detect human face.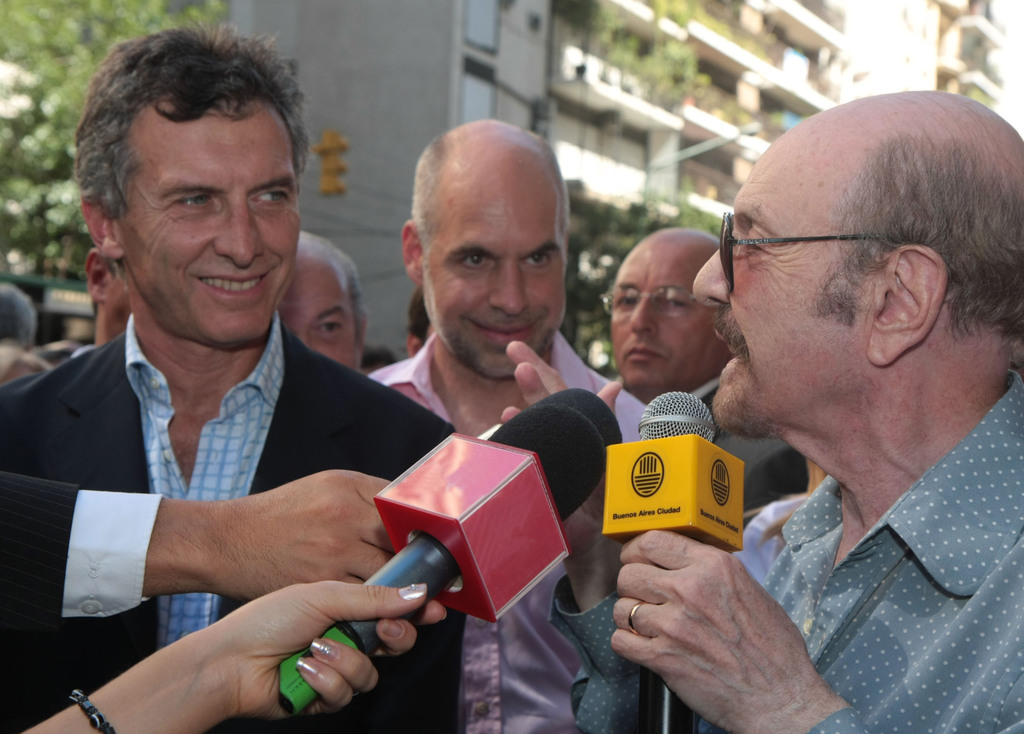
Detected at detection(275, 257, 355, 364).
